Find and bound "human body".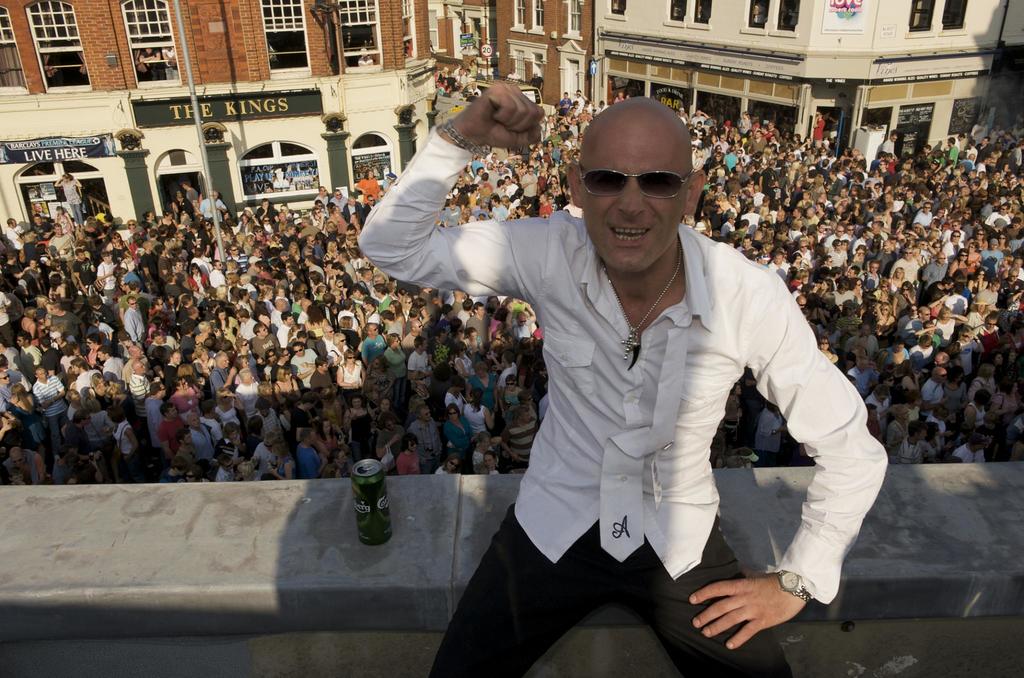
Bound: <bbox>740, 190, 749, 202</bbox>.
